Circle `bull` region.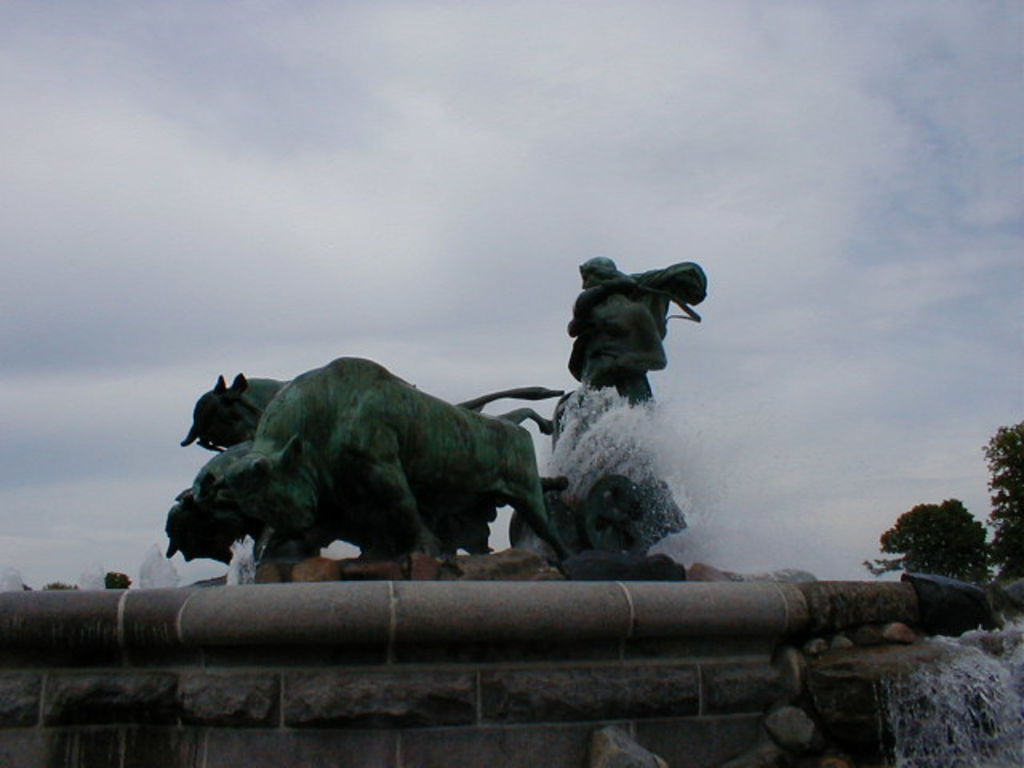
Region: x1=178, y1=368, x2=558, y2=456.
